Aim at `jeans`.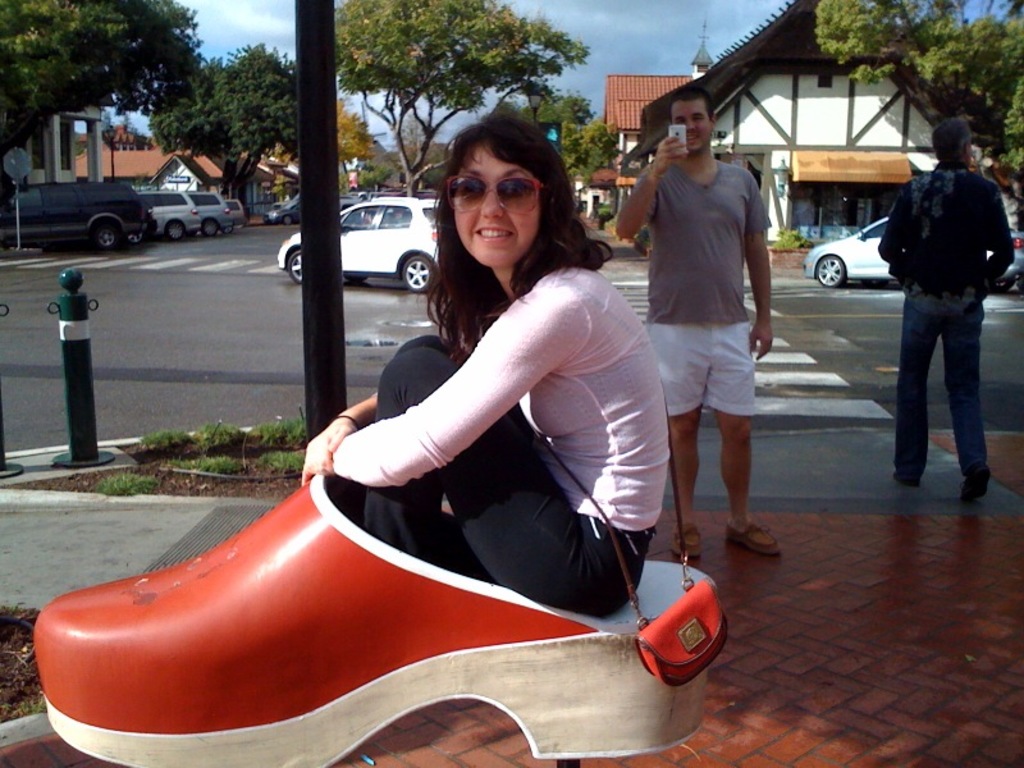
Aimed at Rect(888, 269, 996, 506).
